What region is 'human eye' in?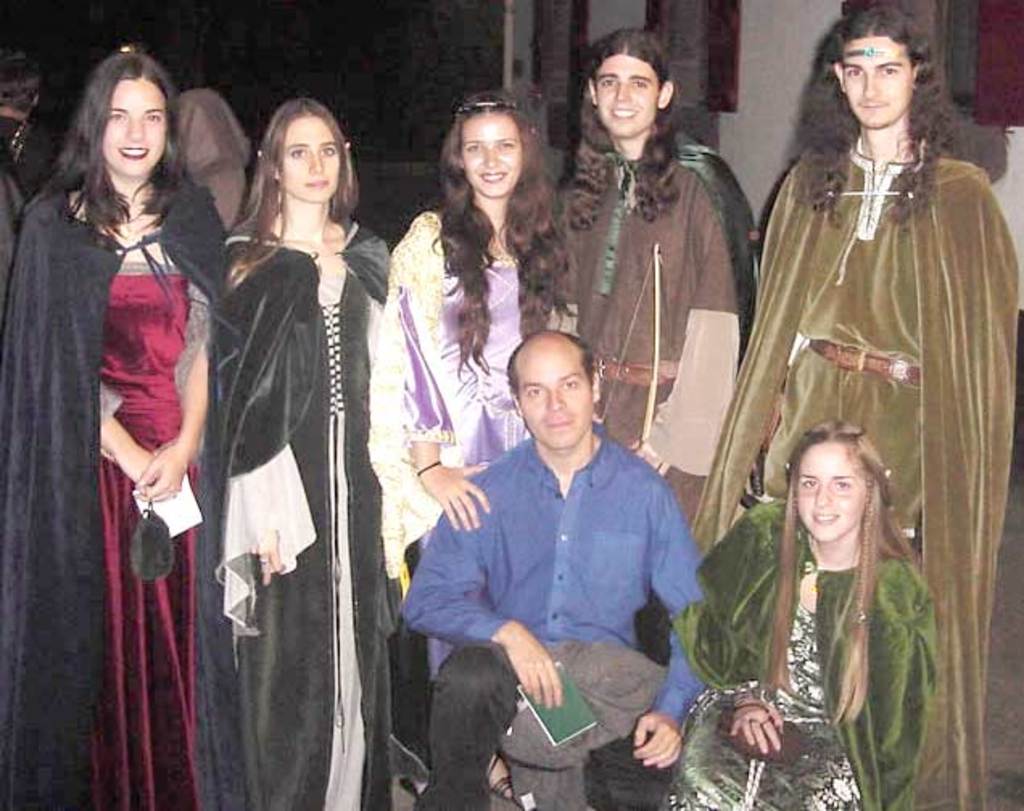
520 388 544 404.
